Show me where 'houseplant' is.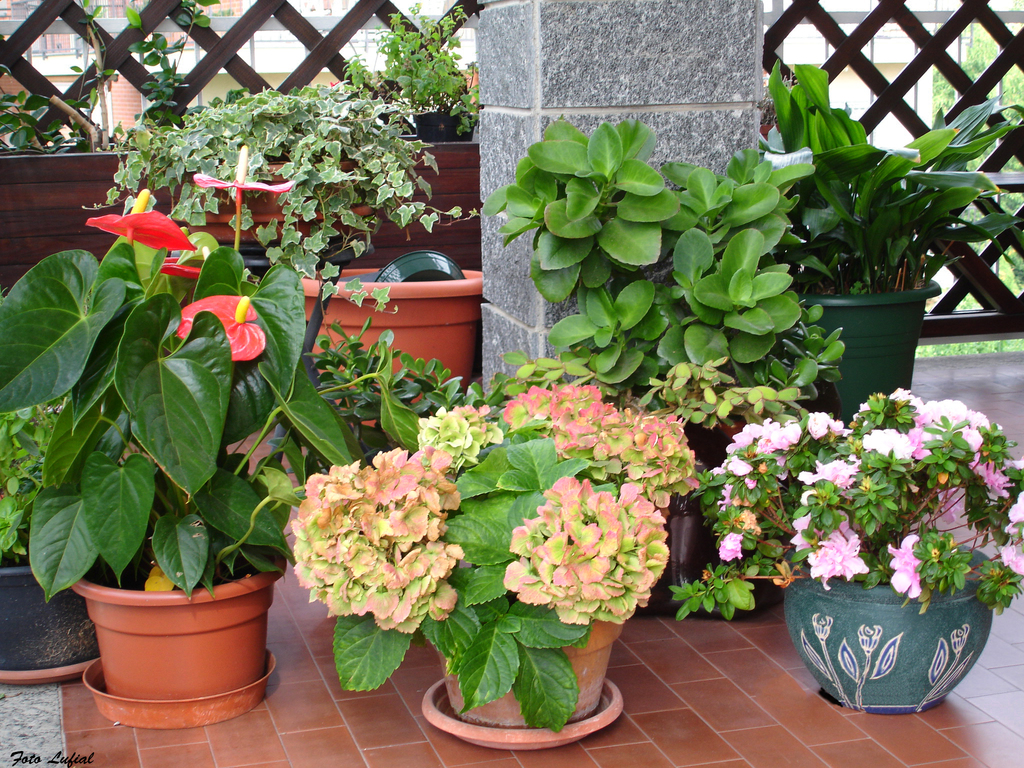
'houseplant' is at (x1=293, y1=363, x2=701, y2=753).
